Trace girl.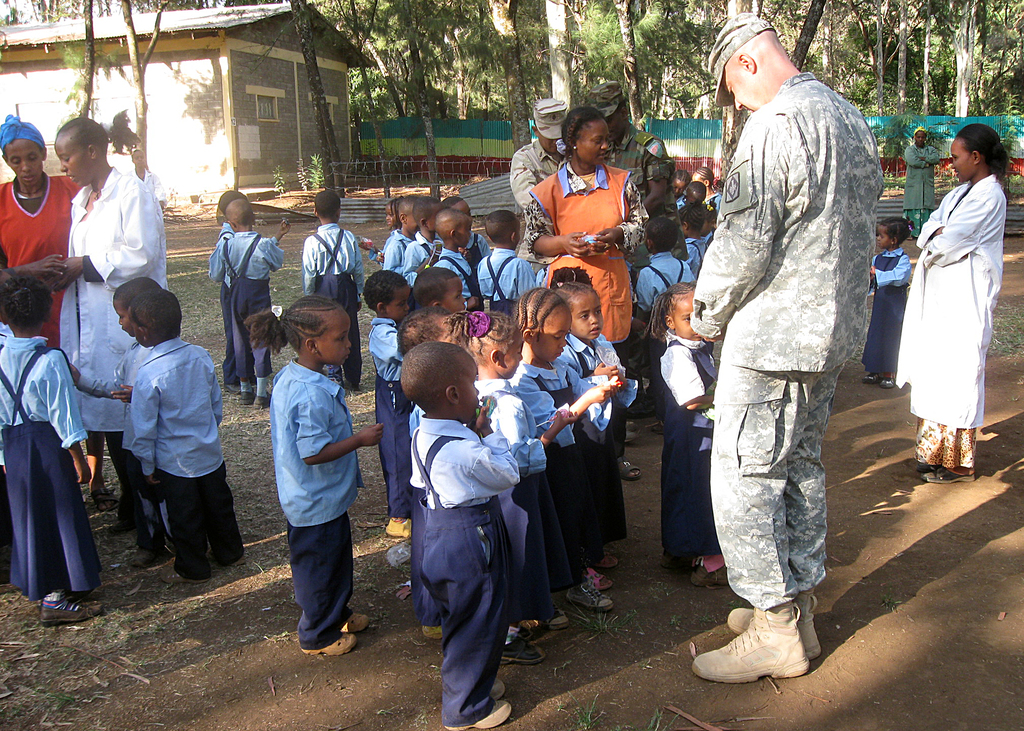
Traced to [0, 115, 79, 346].
